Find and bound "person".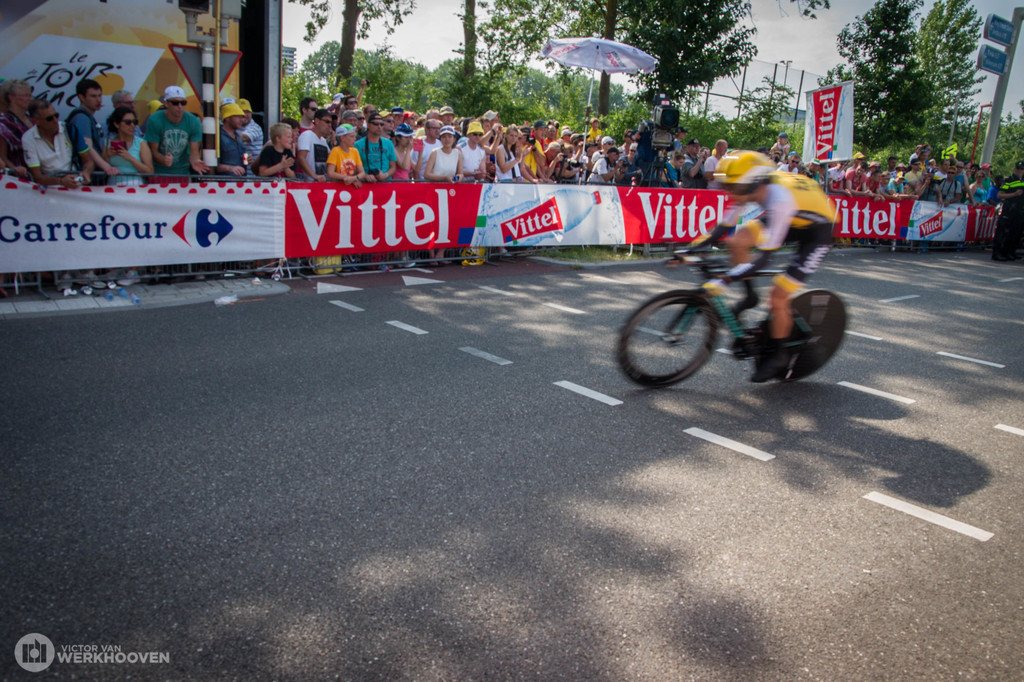
Bound: [x1=360, y1=103, x2=378, y2=123].
